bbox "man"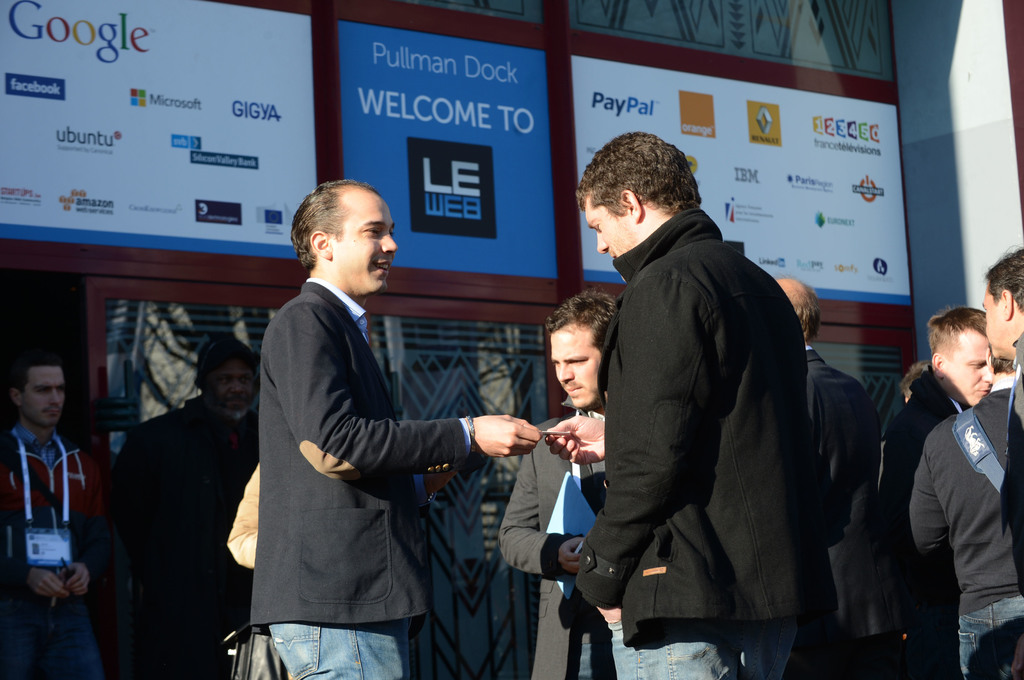
<region>900, 355, 1023, 679</region>
